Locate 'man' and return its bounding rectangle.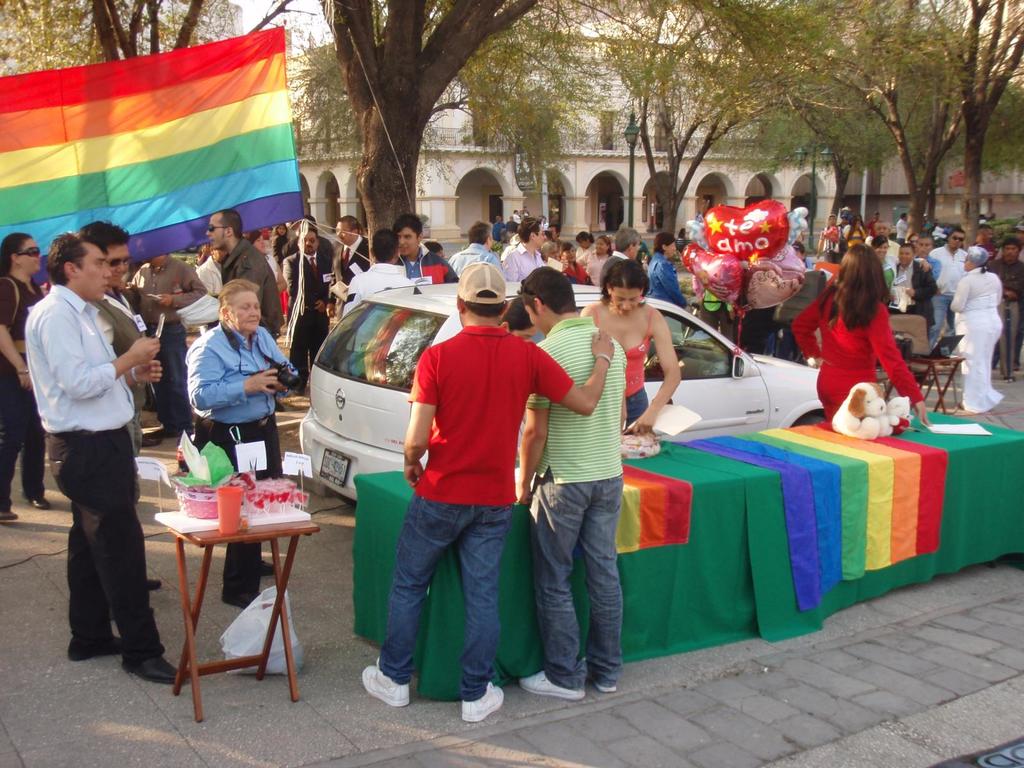
rect(599, 224, 642, 286).
